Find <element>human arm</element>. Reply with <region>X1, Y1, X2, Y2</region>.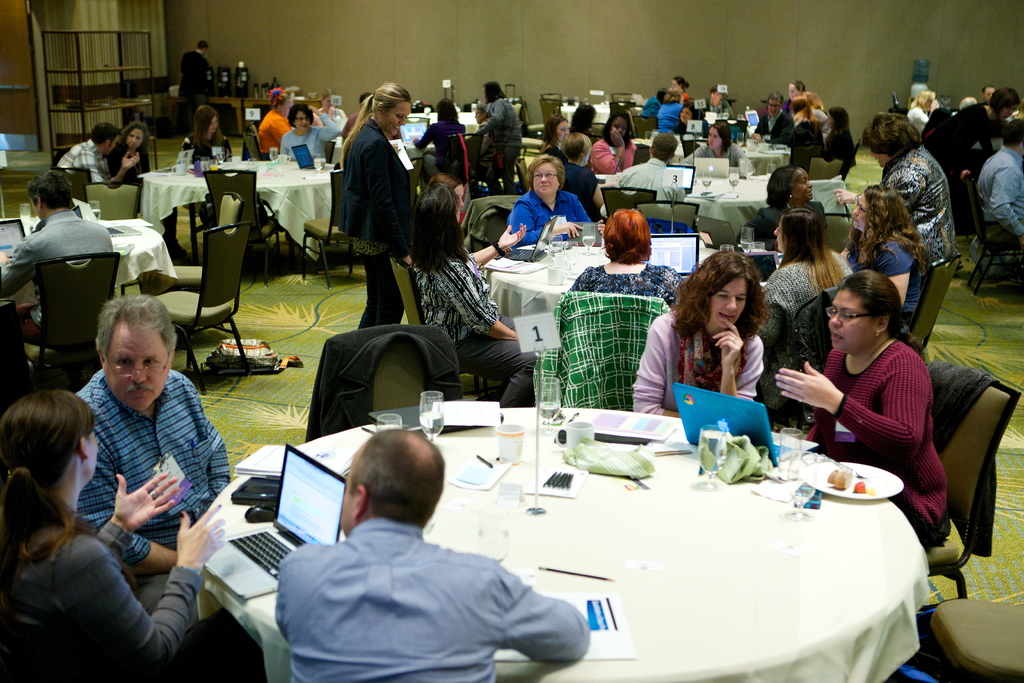
<region>588, 171, 606, 211</region>.
